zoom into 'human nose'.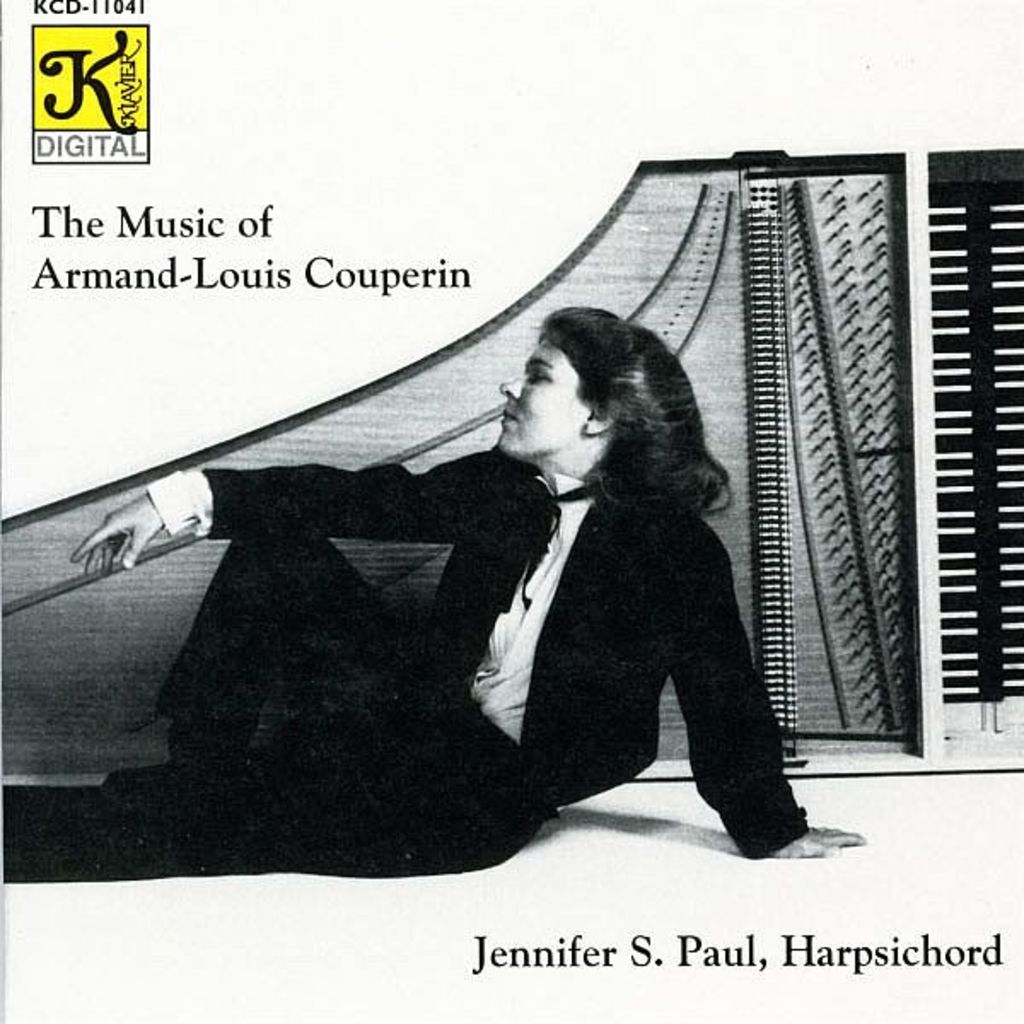
Zoom target: {"x1": 502, "y1": 372, "x2": 524, "y2": 399}.
